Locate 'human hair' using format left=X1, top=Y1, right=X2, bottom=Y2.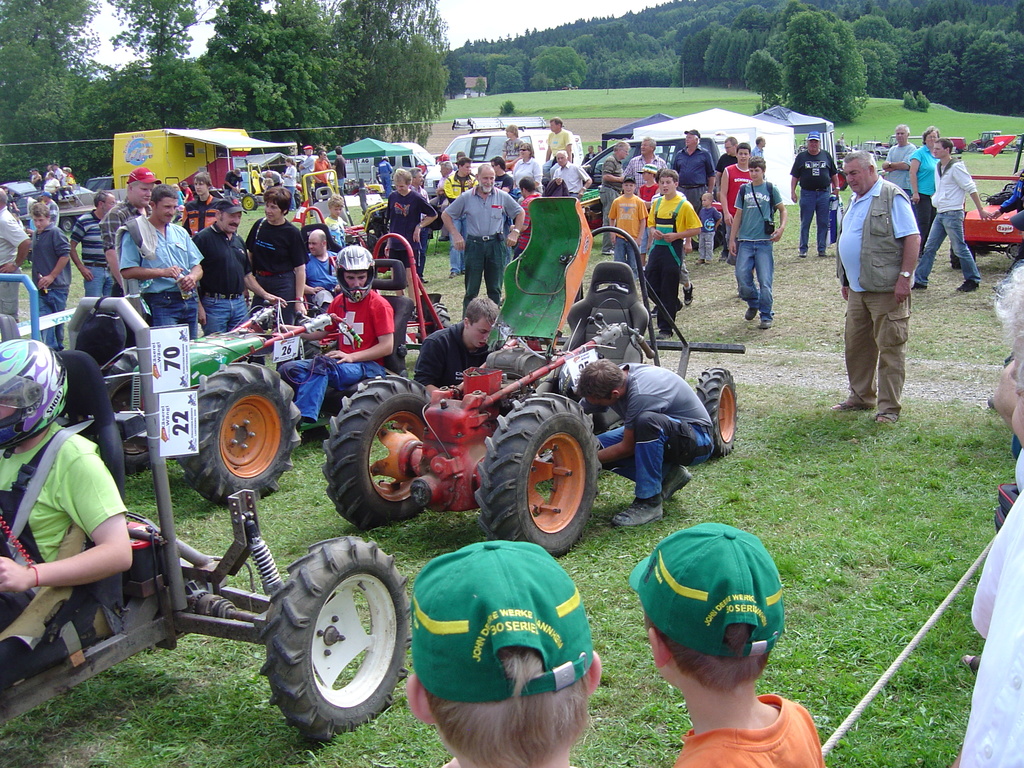
left=464, top=296, right=500, bottom=326.
